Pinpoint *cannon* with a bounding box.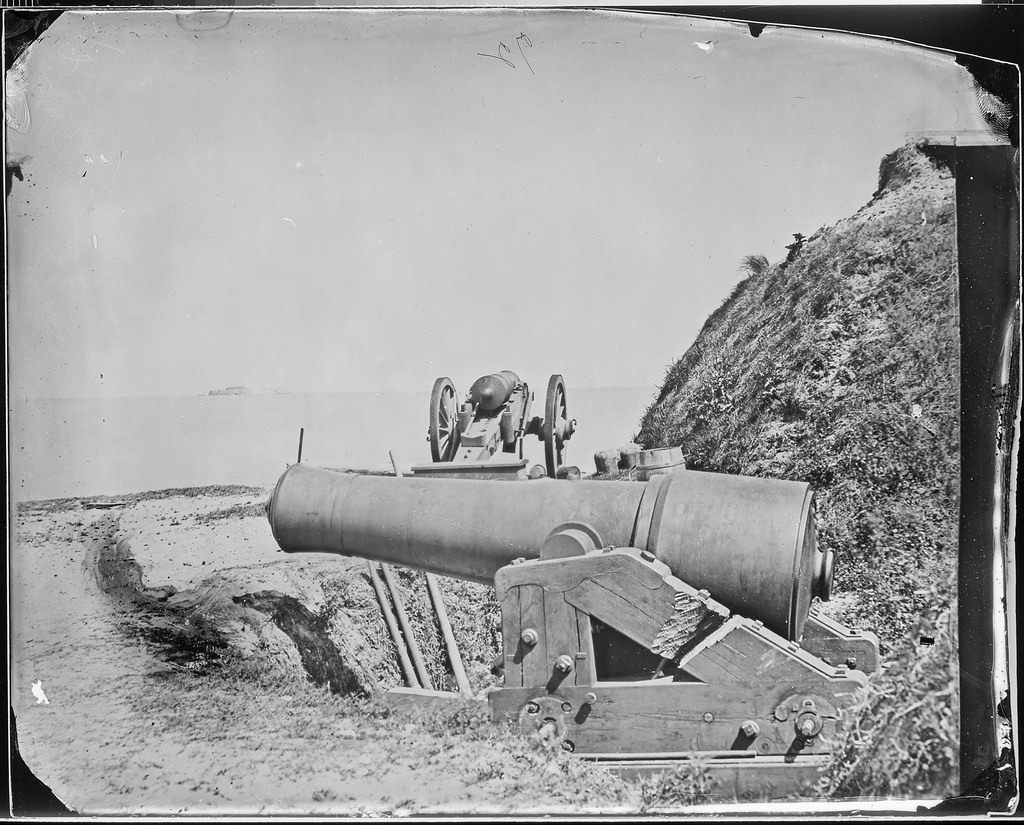
267,459,878,760.
